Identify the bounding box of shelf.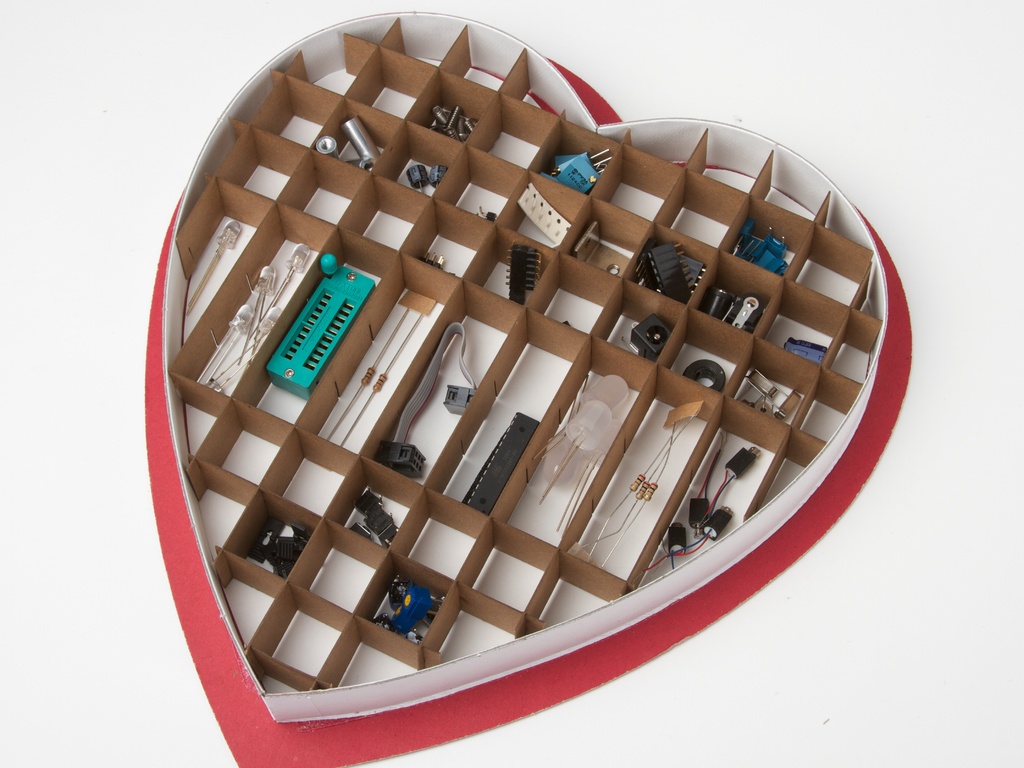
BBox(527, 245, 628, 335).
